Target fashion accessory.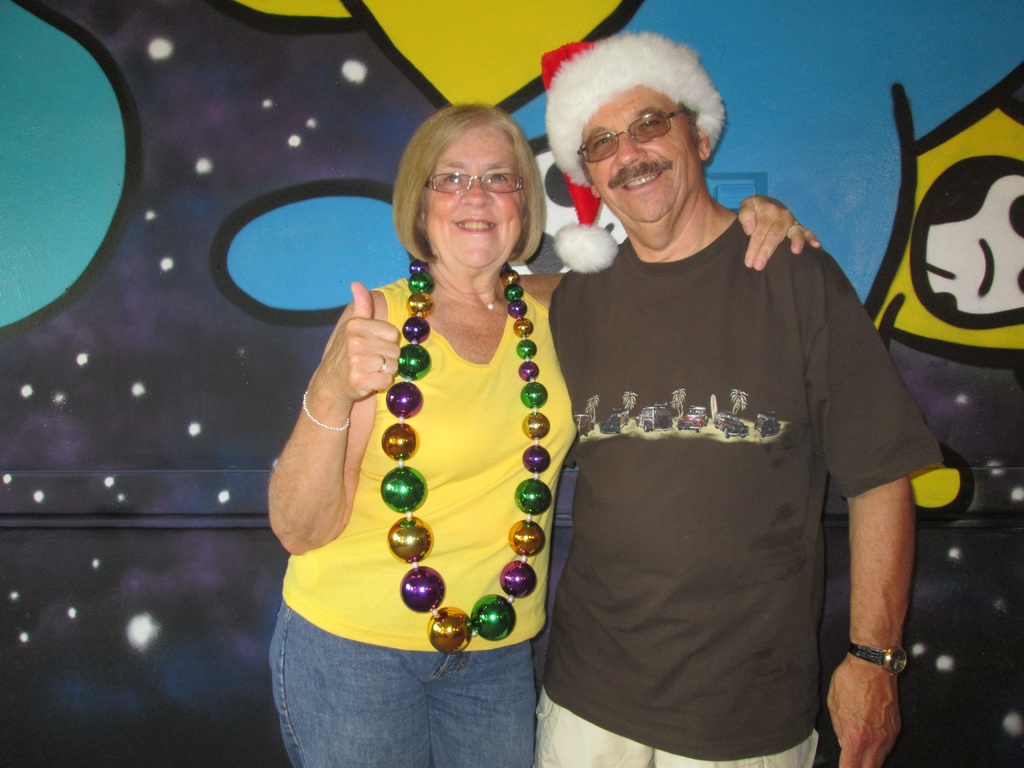
Target region: 849 636 908 671.
